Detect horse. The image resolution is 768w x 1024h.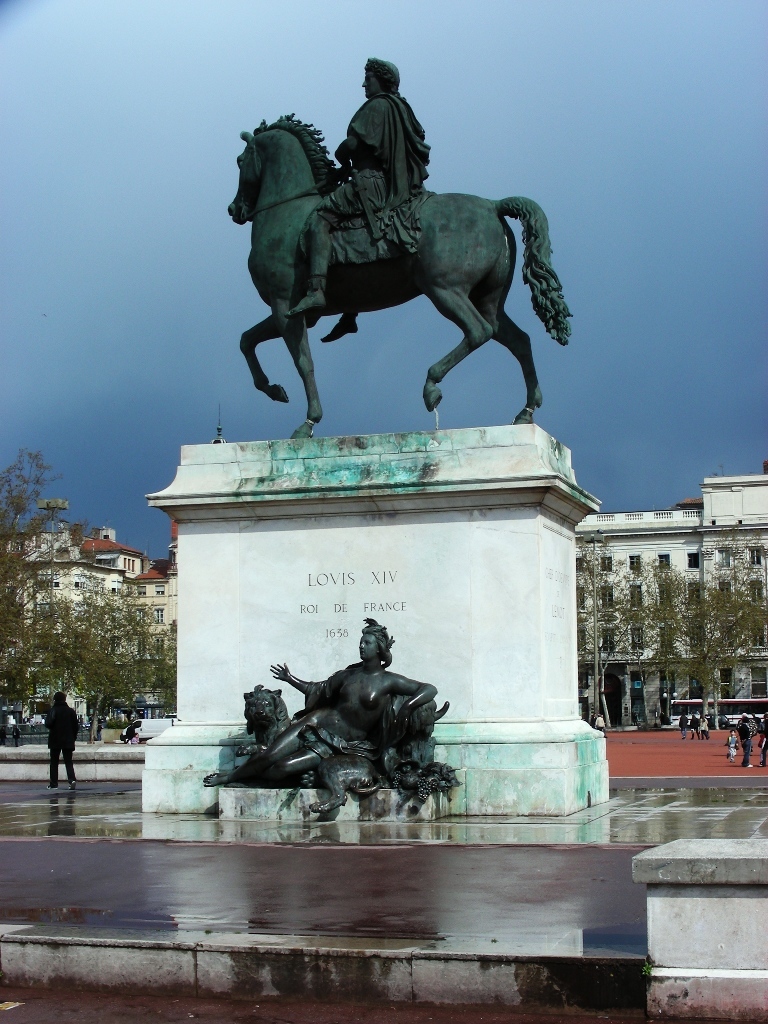
<bbox>224, 110, 575, 438</bbox>.
